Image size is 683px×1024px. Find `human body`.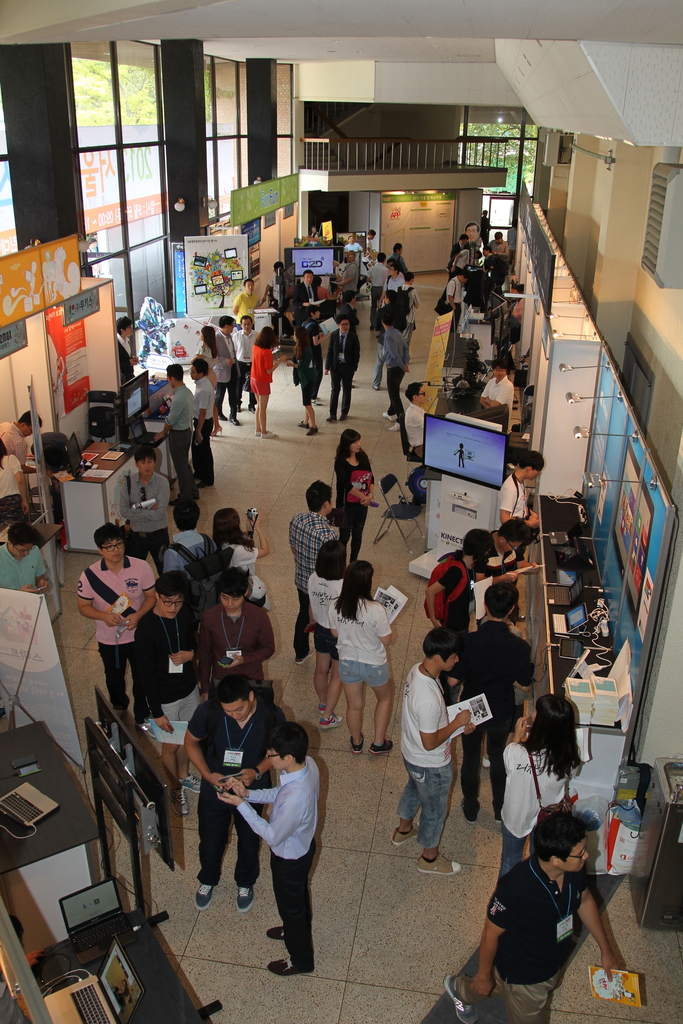
290/483/343/662.
